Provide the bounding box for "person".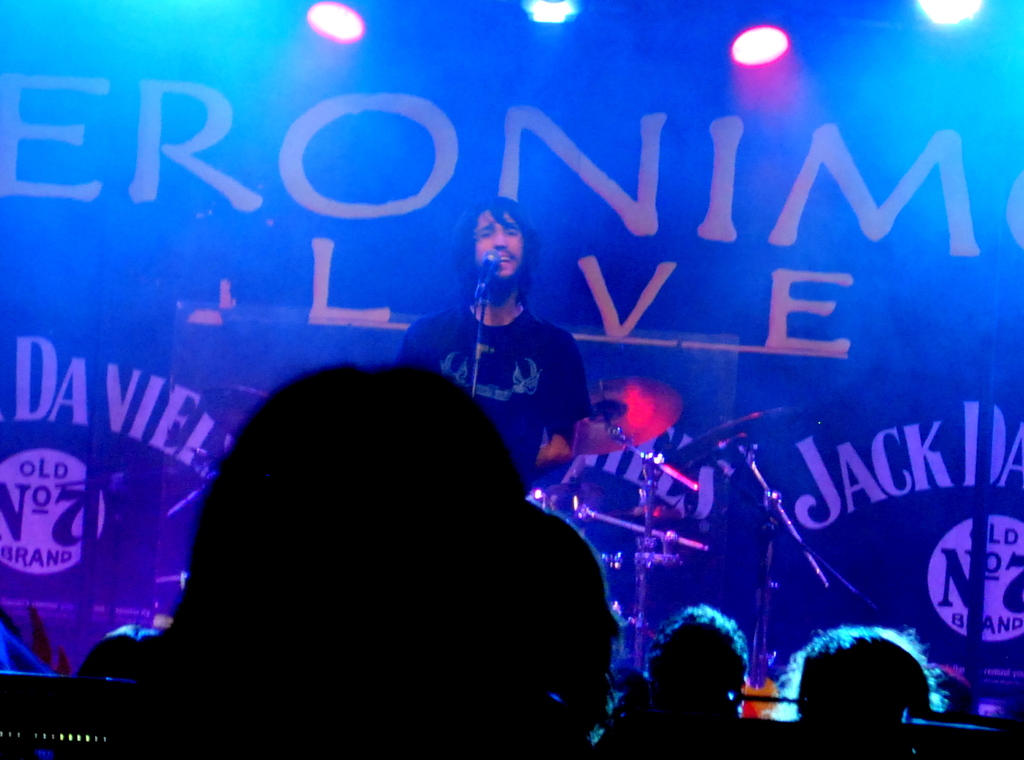
{"x1": 92, "y1": 369, "x2": 519, "y2": 759}.
